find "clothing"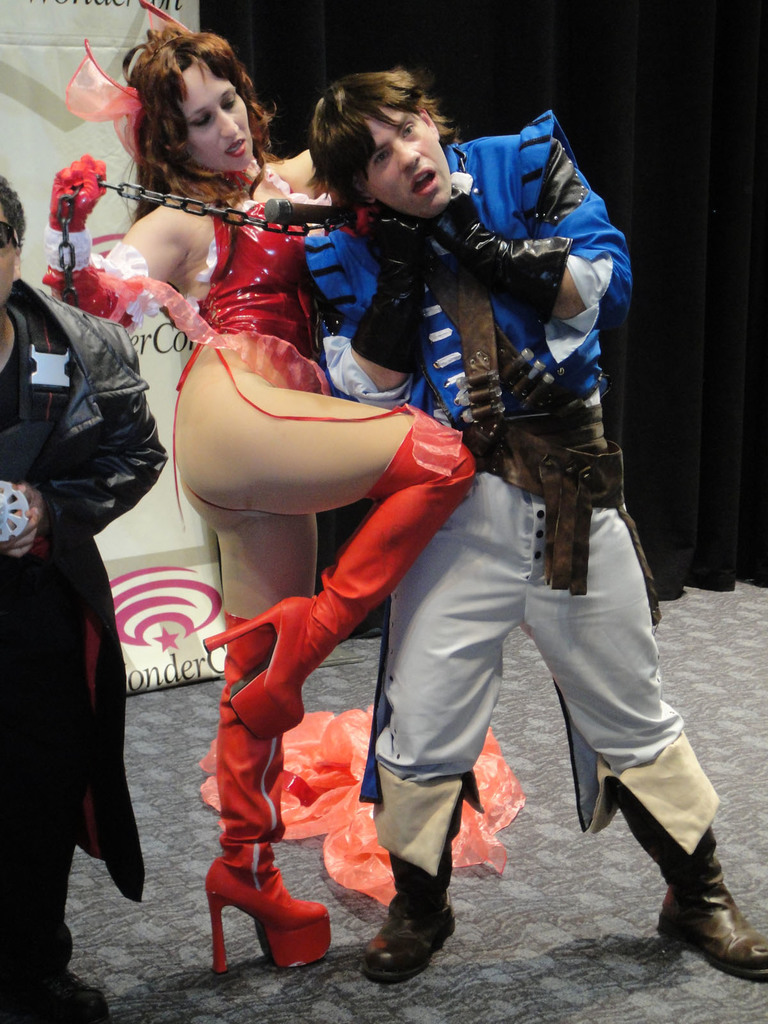
(174,168,424,616)
